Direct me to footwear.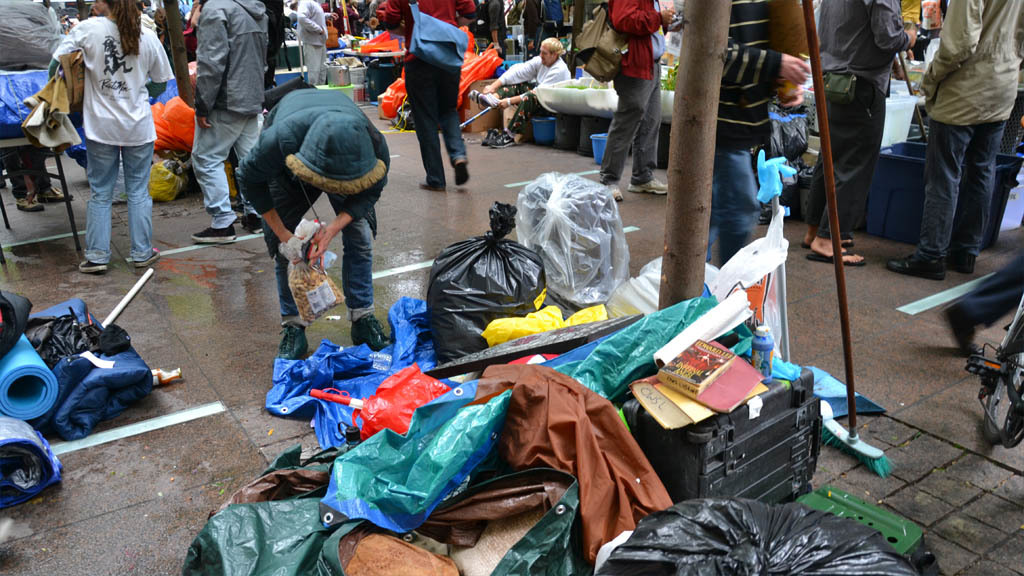
Direction: x1=187, y1=222, x2=241, y2=245.
